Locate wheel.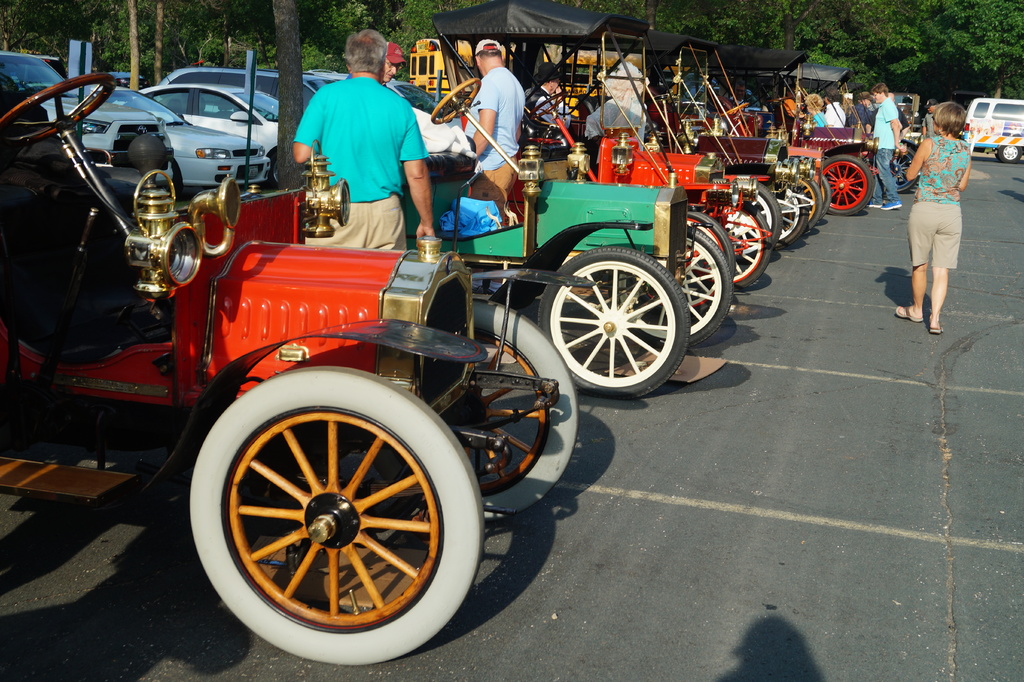
Bounding box: [433,78,483,125].
